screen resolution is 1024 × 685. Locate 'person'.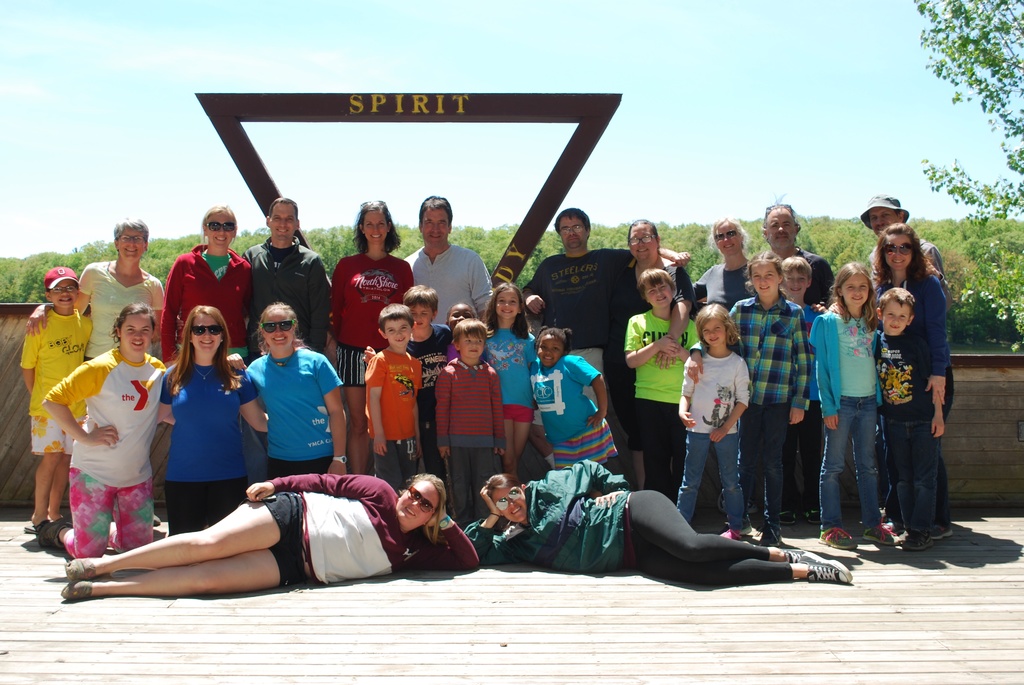
(614,224,699,387).
